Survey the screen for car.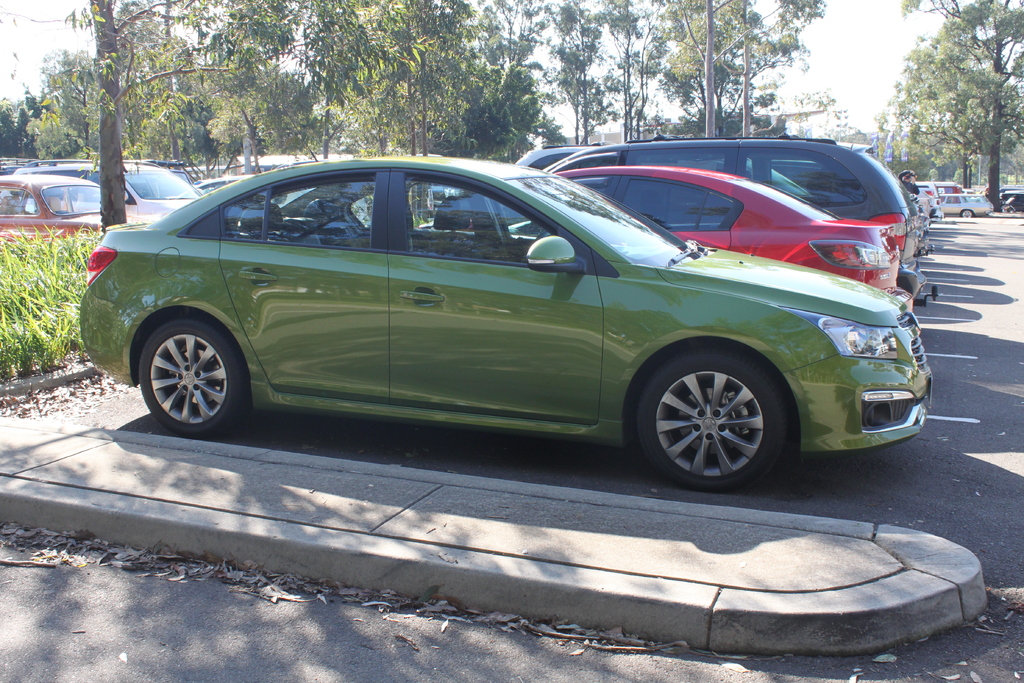
Survey found: rect(435, 133, 934, 317).
